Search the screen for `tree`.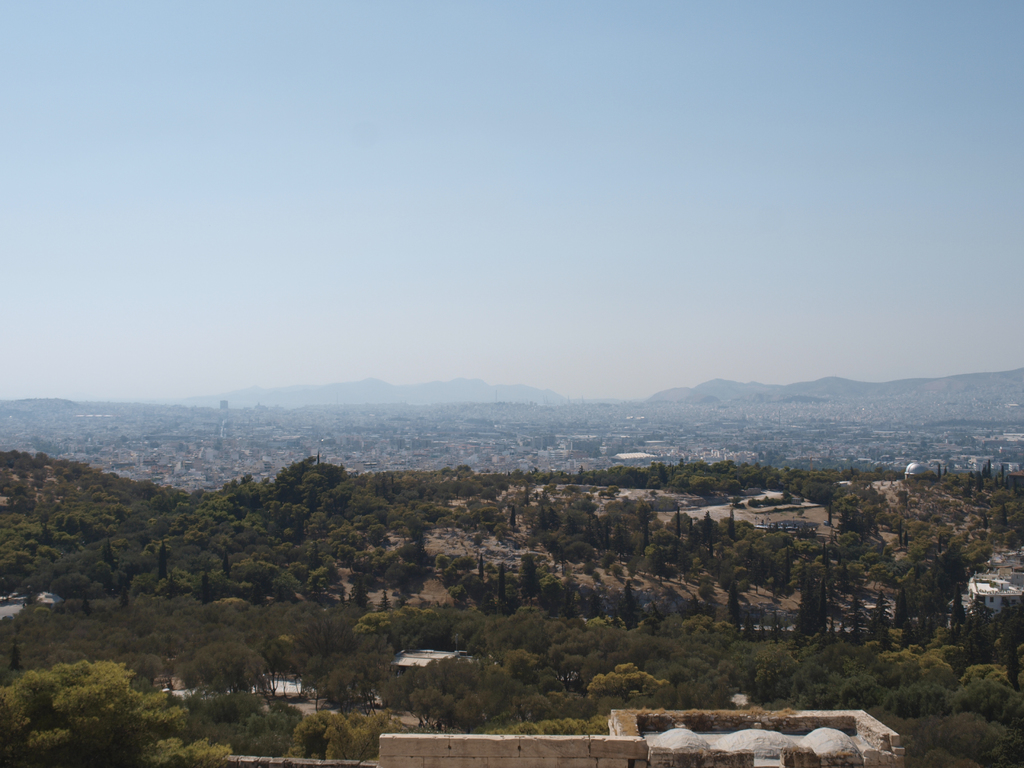
Found at 943 472 1023 539.
